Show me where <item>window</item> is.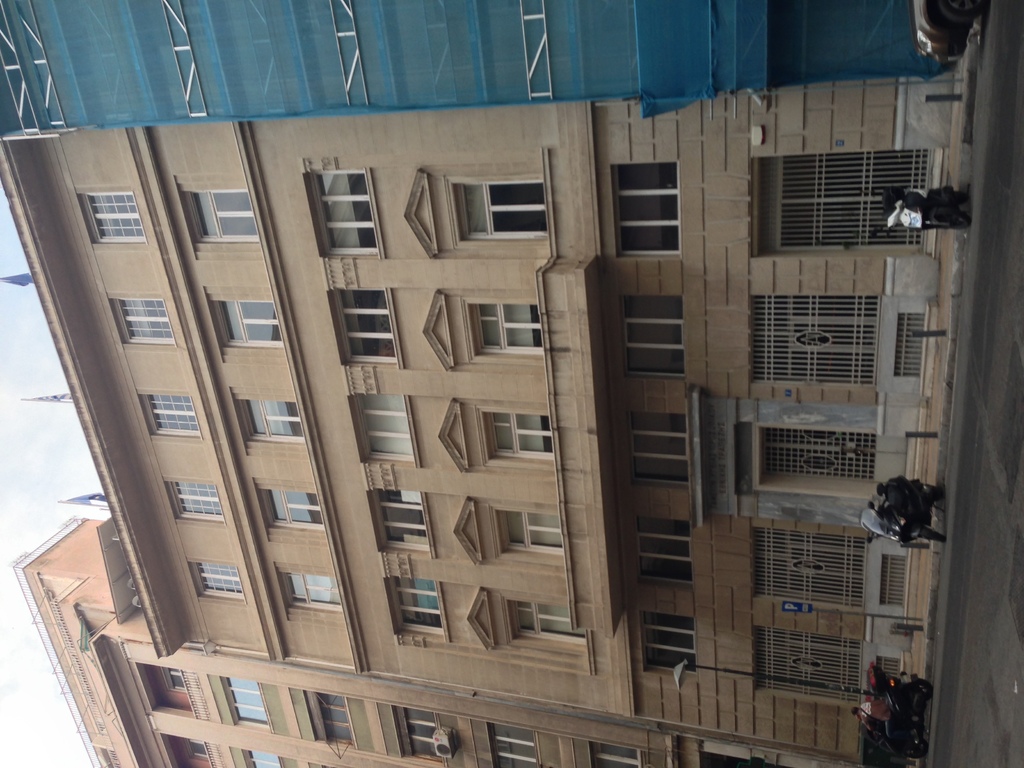
<item>window</item> is at box=[588, 743, 646, 767].
